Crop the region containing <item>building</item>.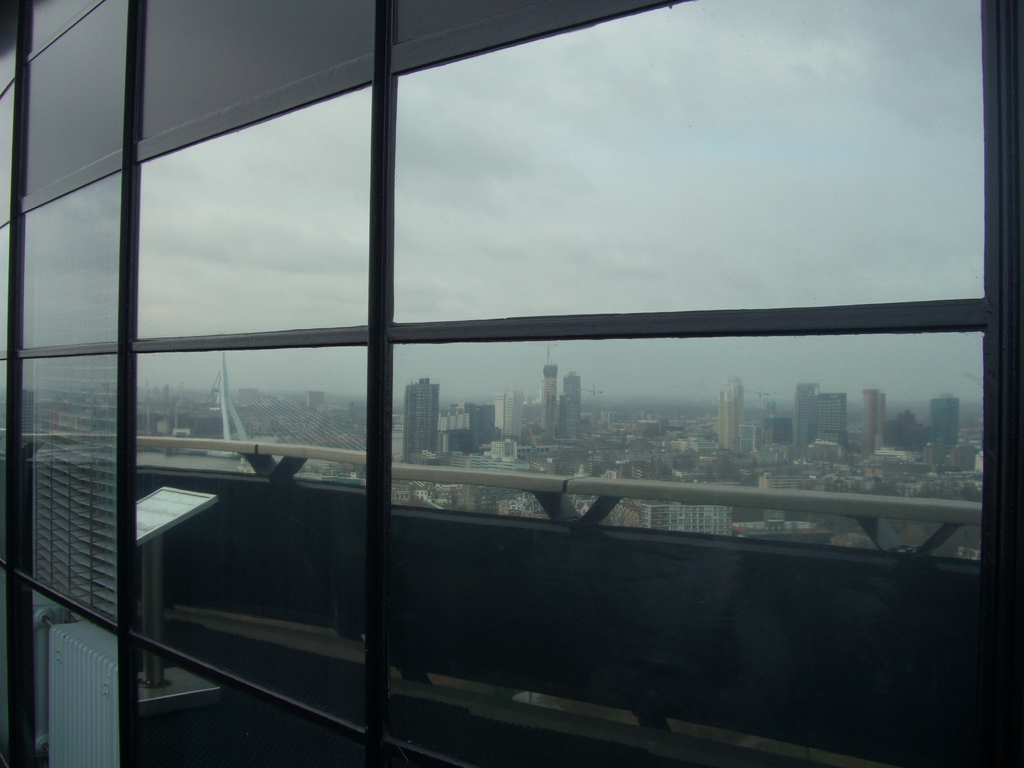
Crop region: crop(1, 0, 1023, 767).
